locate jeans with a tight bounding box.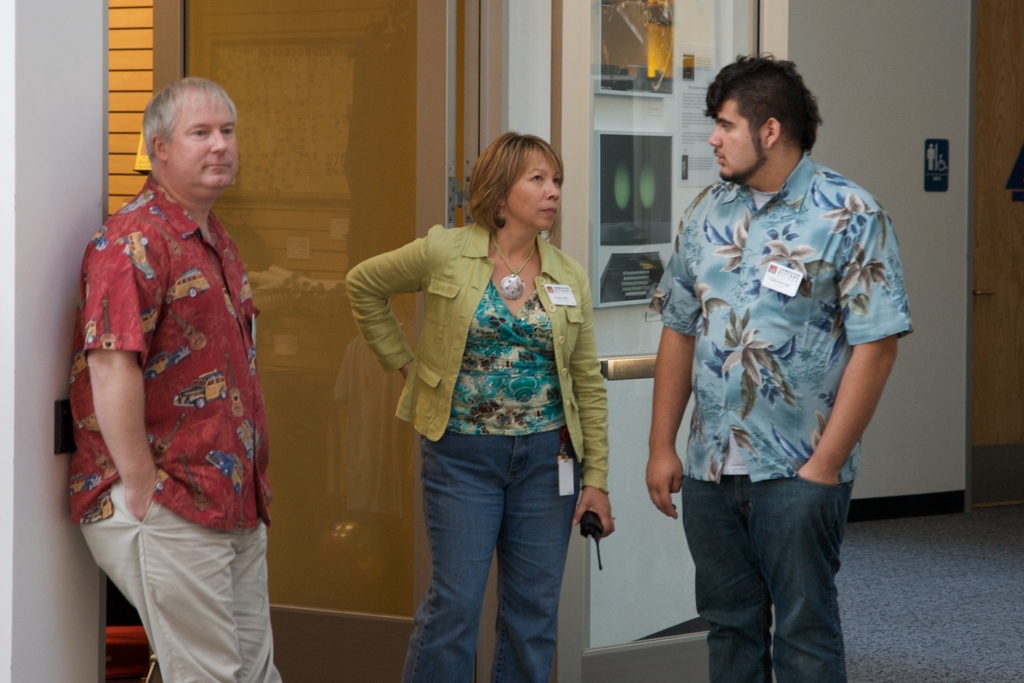
(x1=392, y1=417, x2=586, y2=682).
